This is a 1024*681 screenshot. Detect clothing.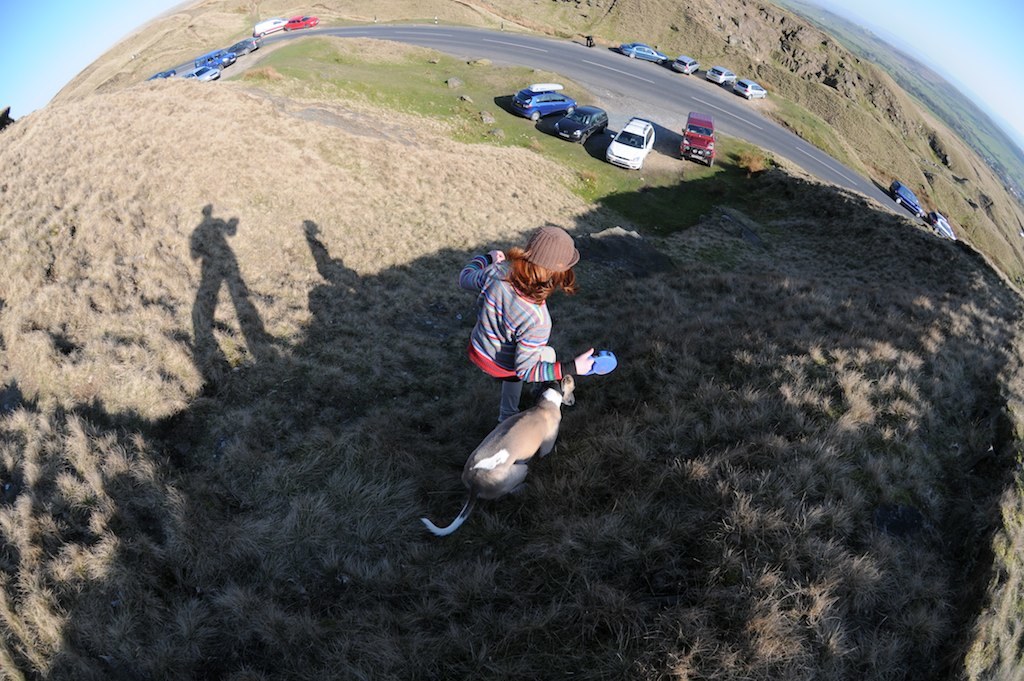
<bbox>450, 250, 582, 384</bbox>.
